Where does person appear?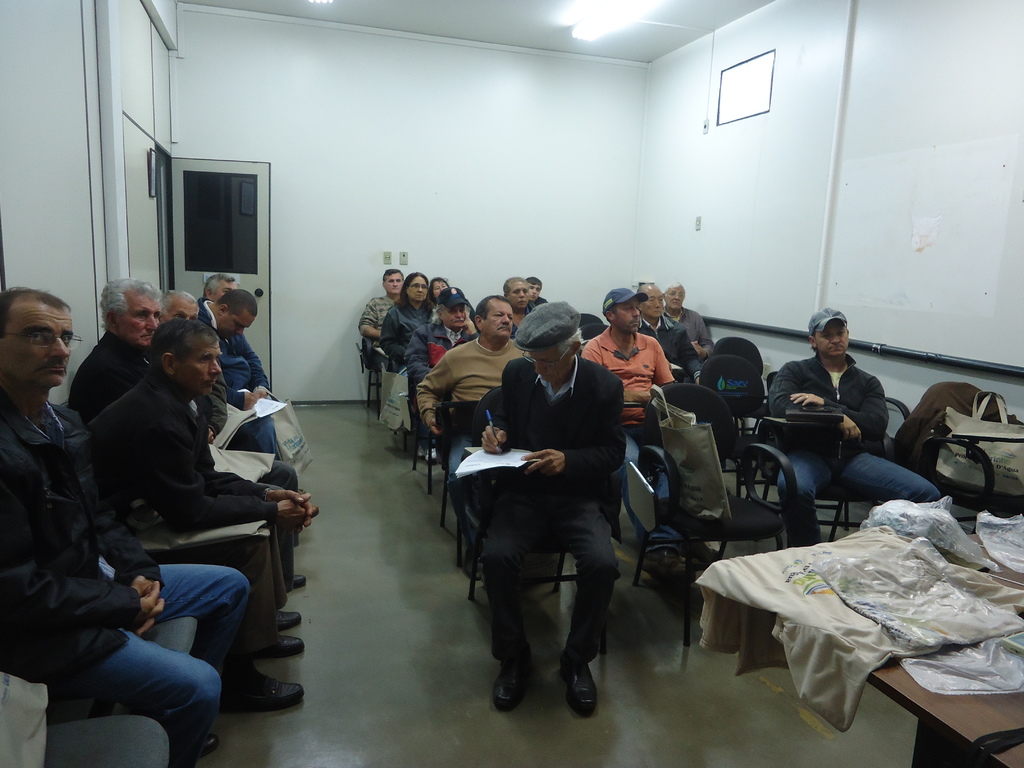
Appears at {"x1": 401, "y1": 285, "x2": 477, "y2": 378}.
